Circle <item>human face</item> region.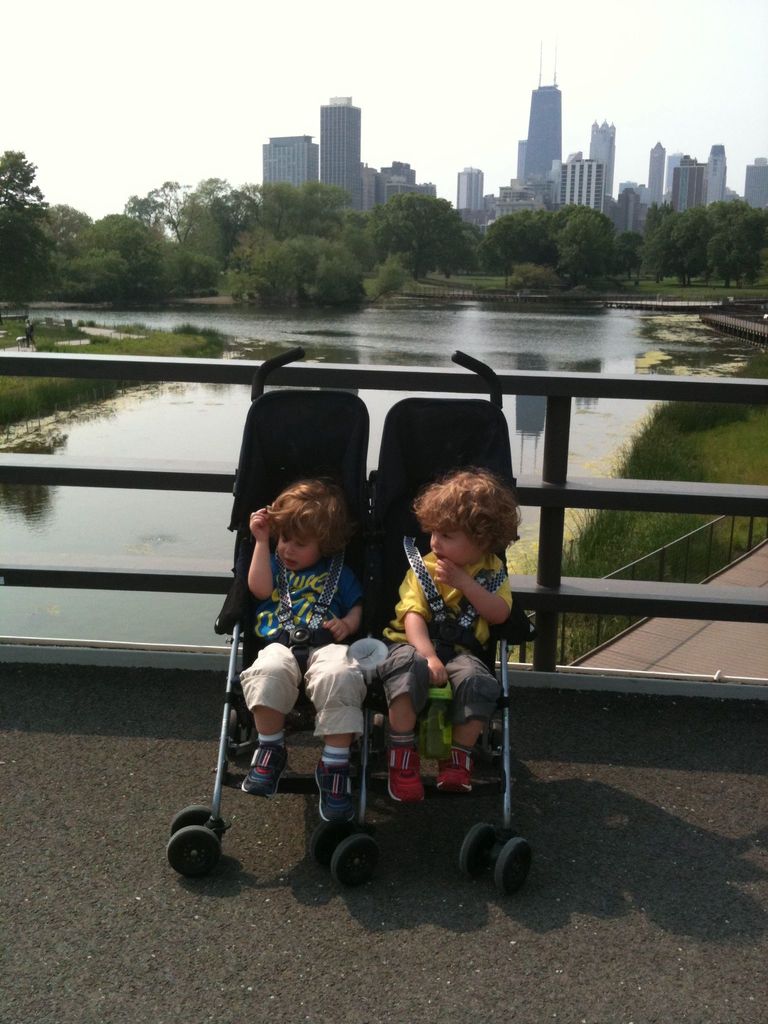
Region: select_region(425, 528, 484, 573).
